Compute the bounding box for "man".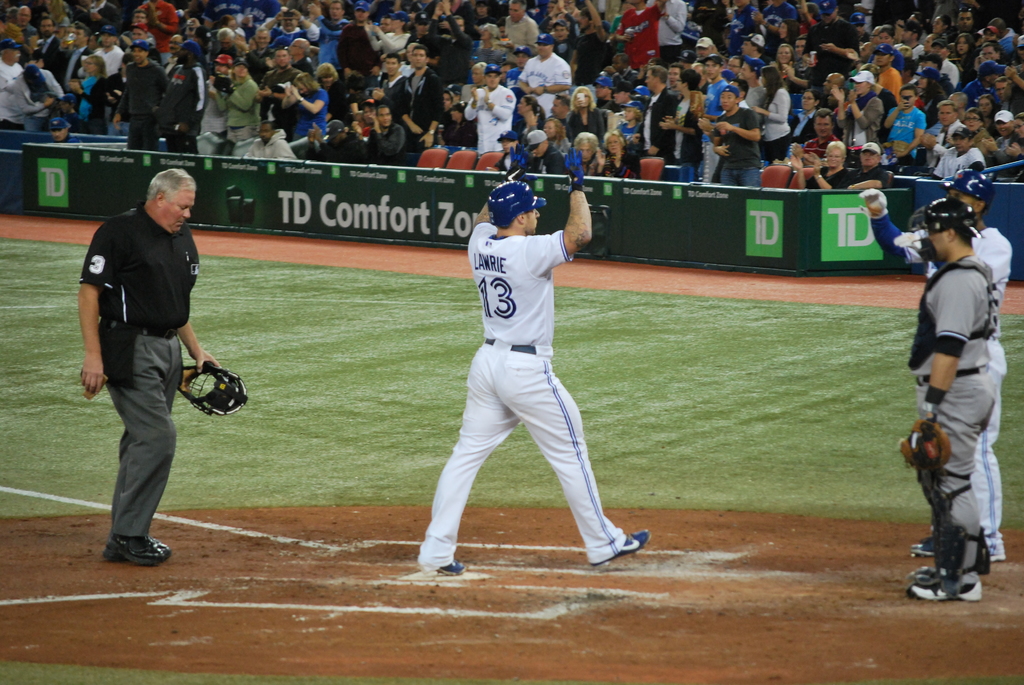
[left=73, top=151, right=222, bottom=563].
